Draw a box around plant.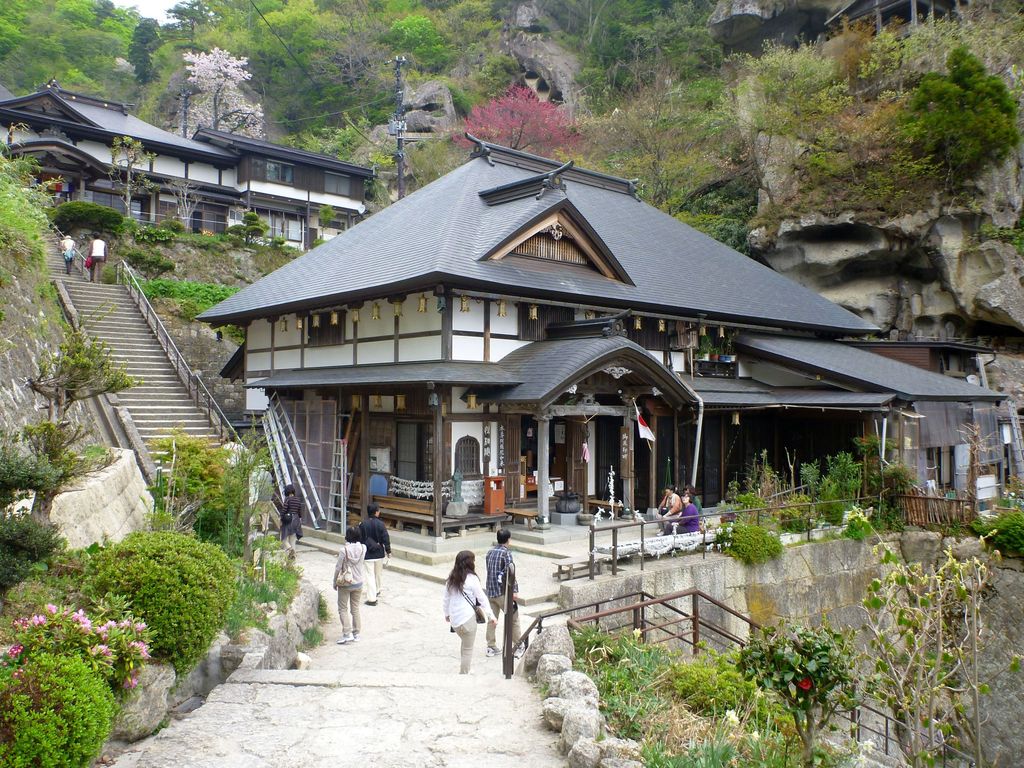
849:506:875:534.
